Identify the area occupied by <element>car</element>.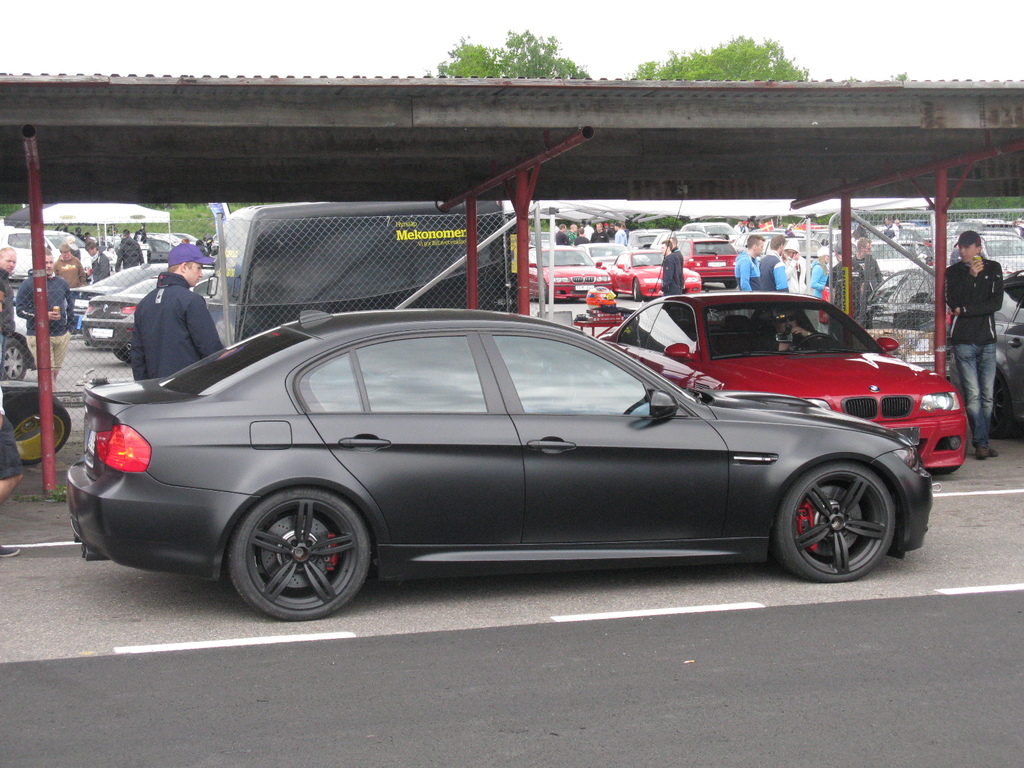
Area: [x1=79, y1=269, x2=214, y2=363].
